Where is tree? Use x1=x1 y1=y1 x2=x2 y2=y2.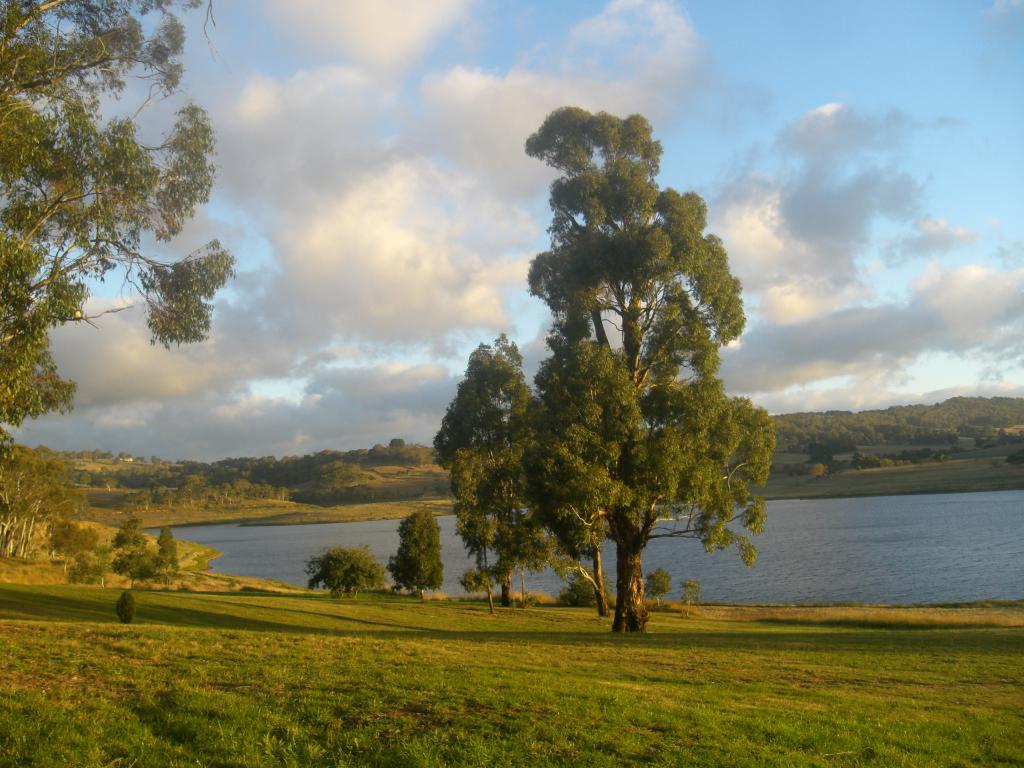
x1=385 y1=504 x2=434 y2=595.
